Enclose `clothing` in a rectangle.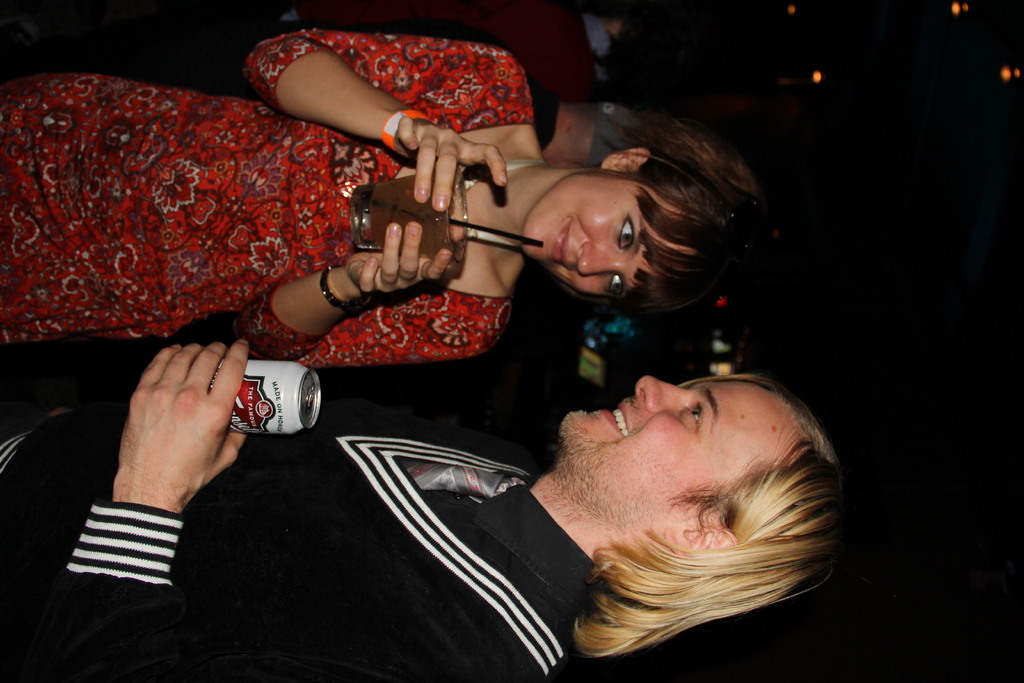
(left=0, top=409, right=601, bottom=682).
